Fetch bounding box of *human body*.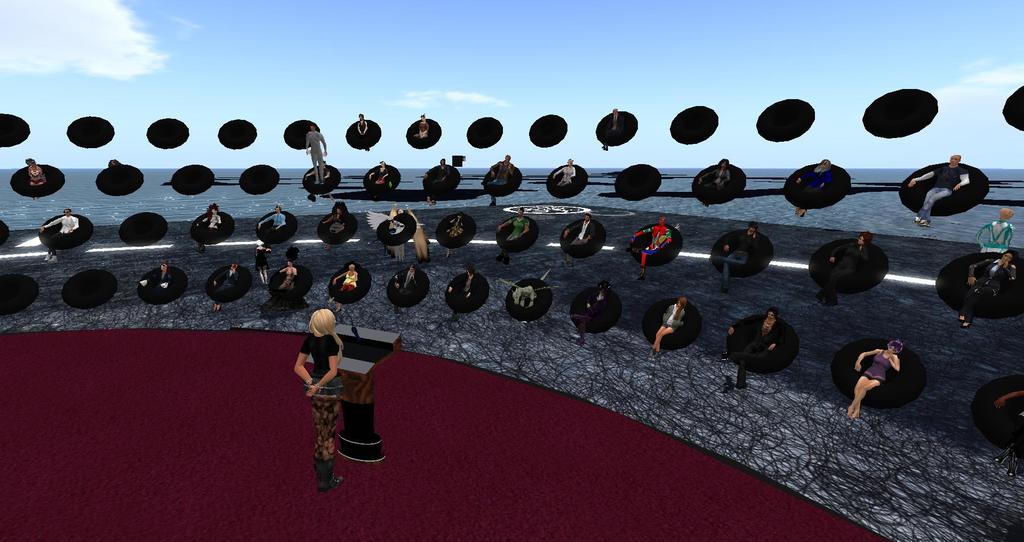
Bbox: (x1=275, y1=265, x2=299, y2=296).
